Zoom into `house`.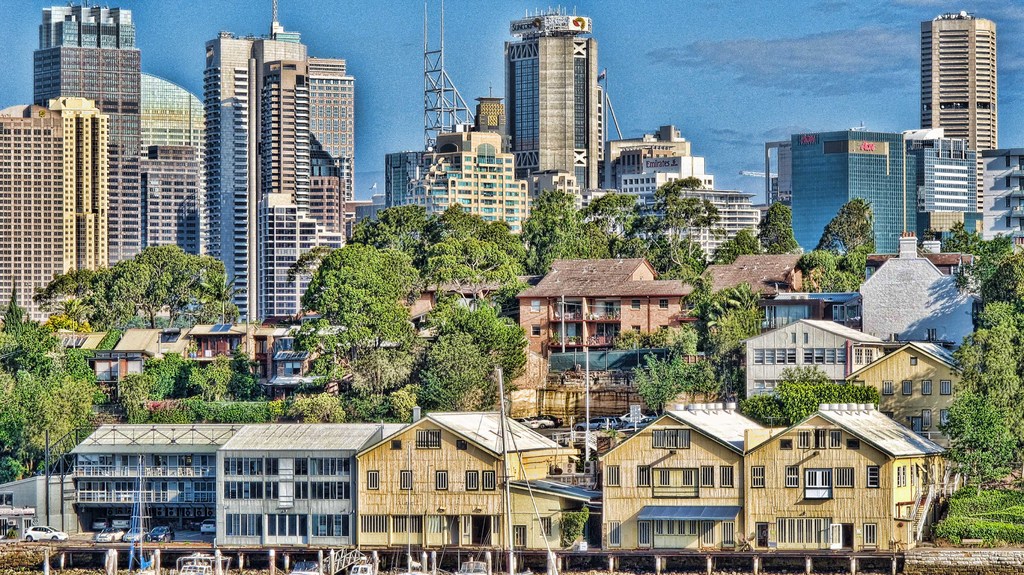
Zoom target: crop(513, 255, 707, 392).
